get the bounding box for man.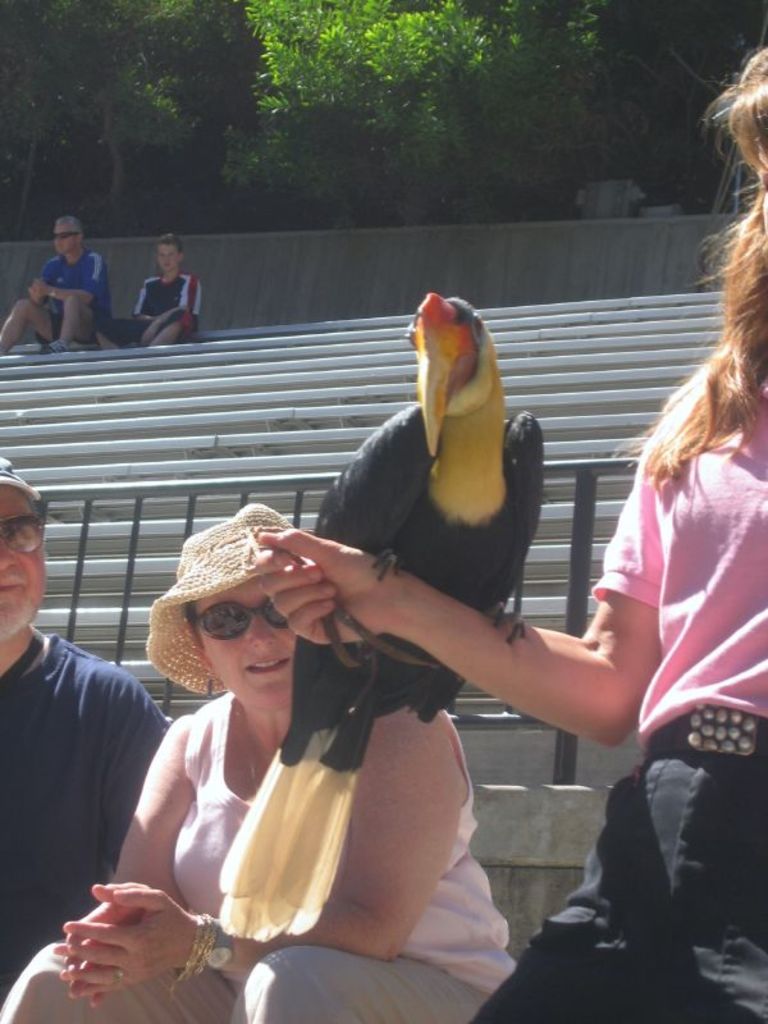
x1=0, y1=454, x2=165, y2=1020.
